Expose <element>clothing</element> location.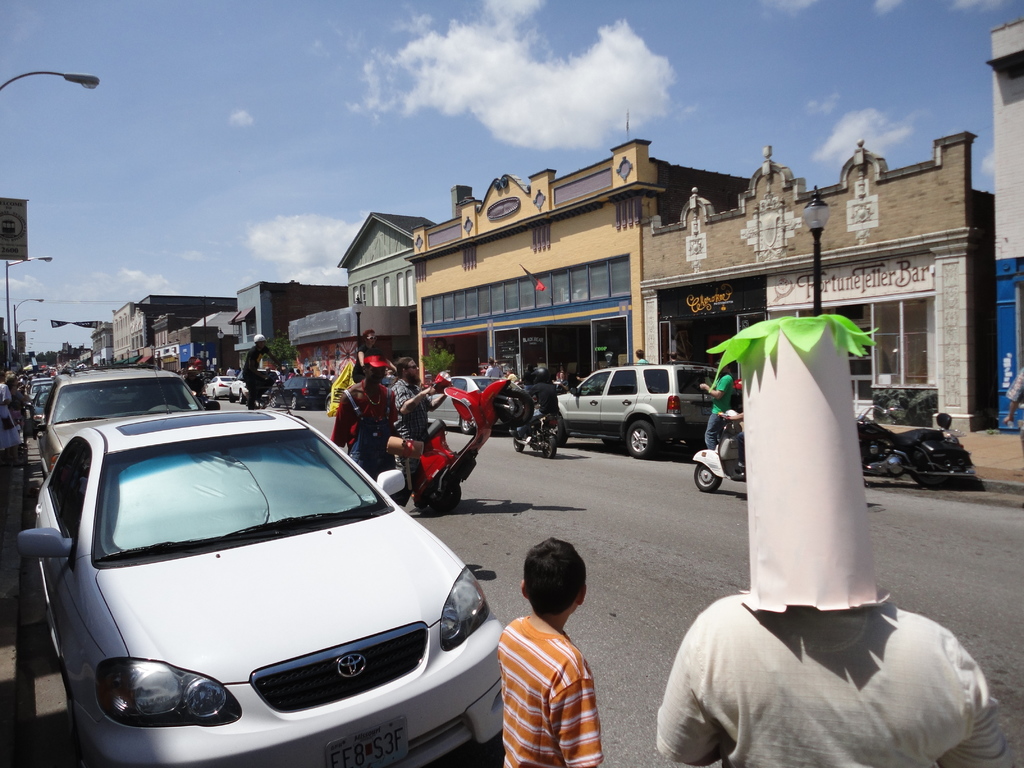
Exposed at 707,369,733,445.
